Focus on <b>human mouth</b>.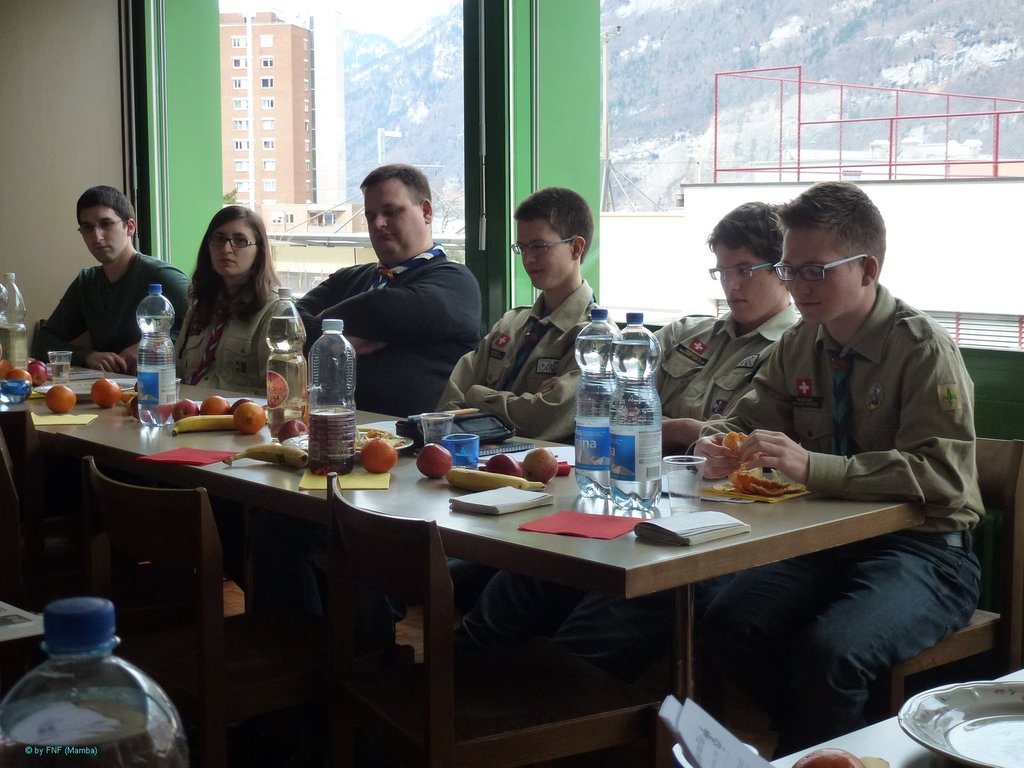
Focused at 374:233:394:245.
